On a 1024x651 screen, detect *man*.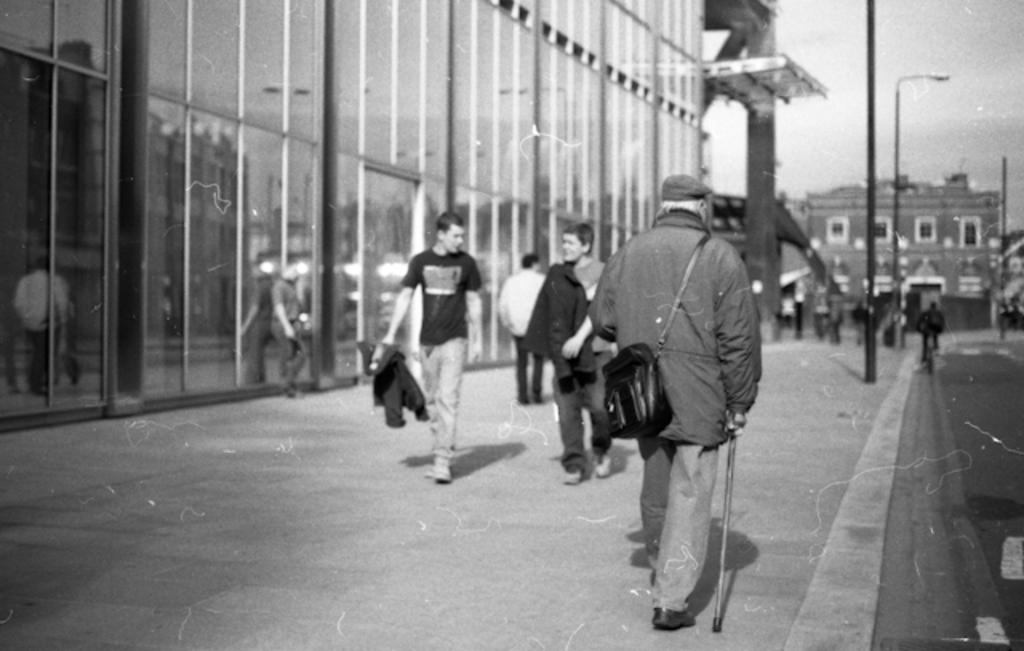
552, 222, 618, 491.
